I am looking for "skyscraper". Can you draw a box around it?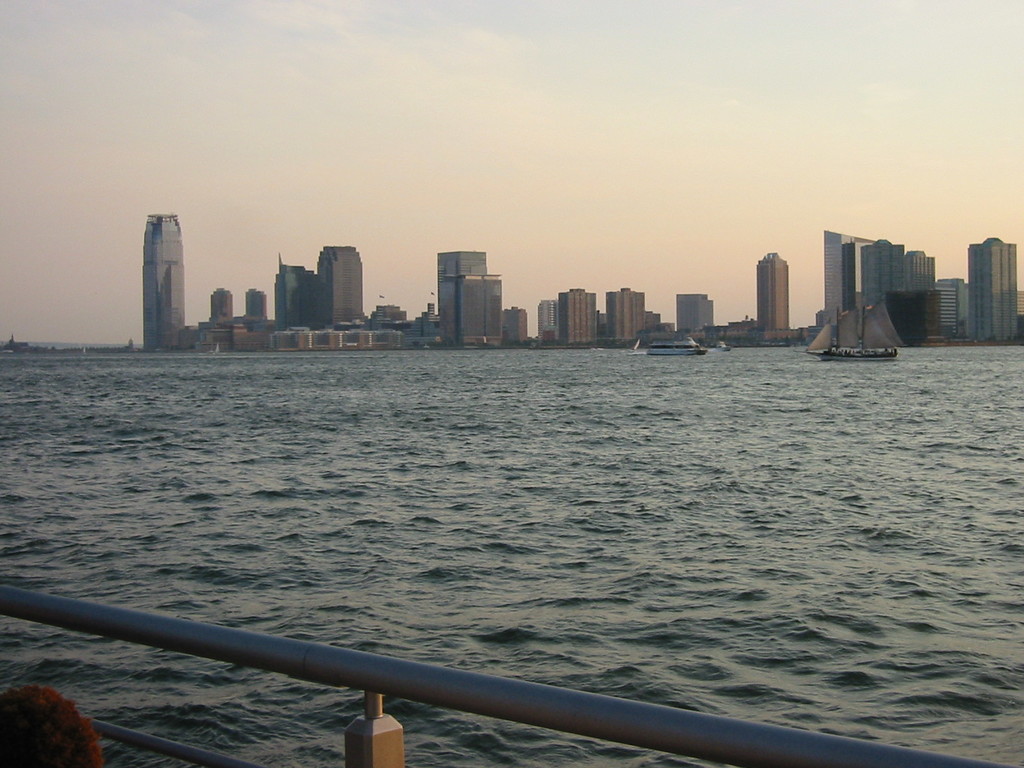
Sure, the bounding box is BBox(972, 234, 1023, 328).
